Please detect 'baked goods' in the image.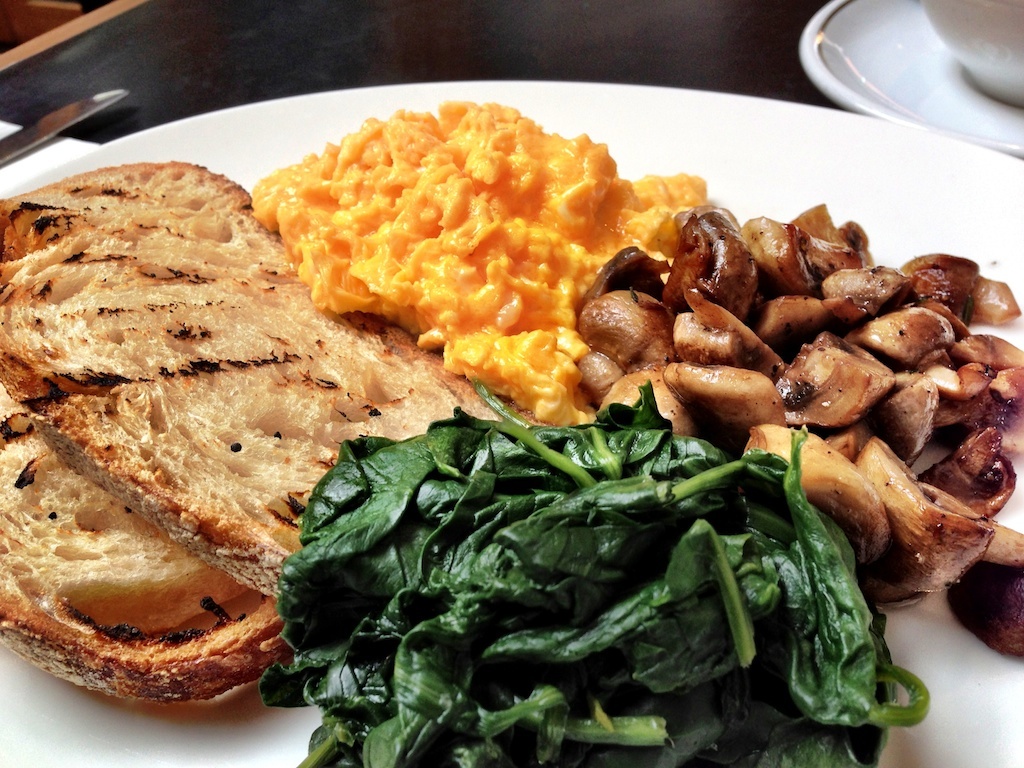
[0,387,277,706].
